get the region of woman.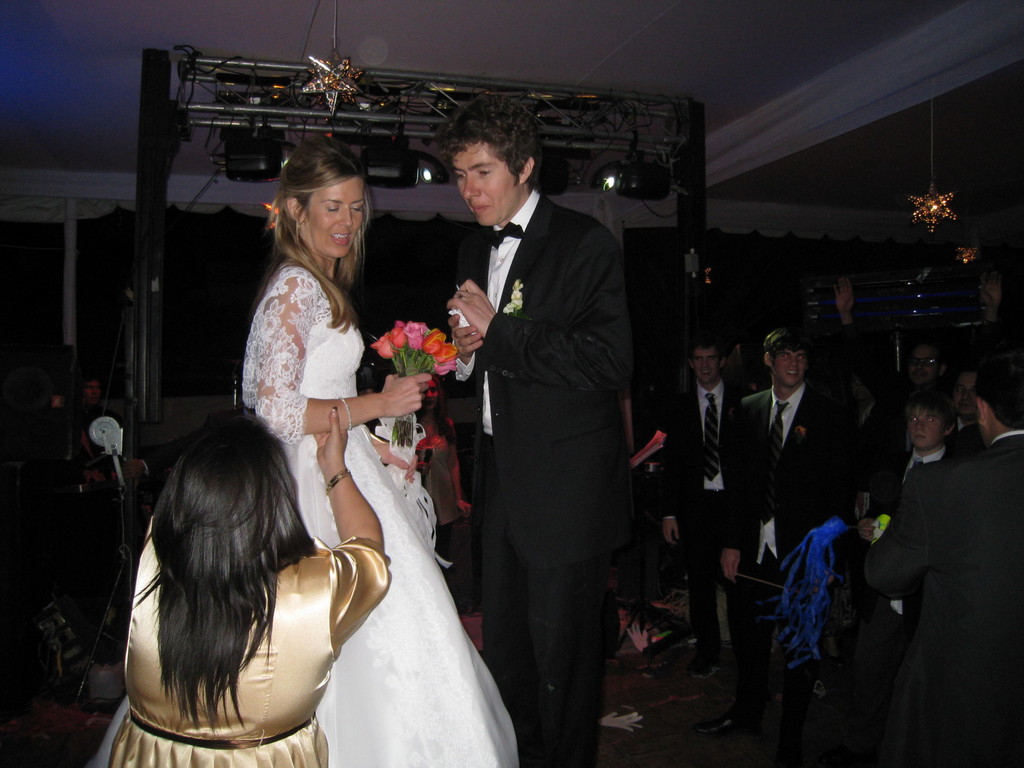
bbox(239, 142, 511, 767).
